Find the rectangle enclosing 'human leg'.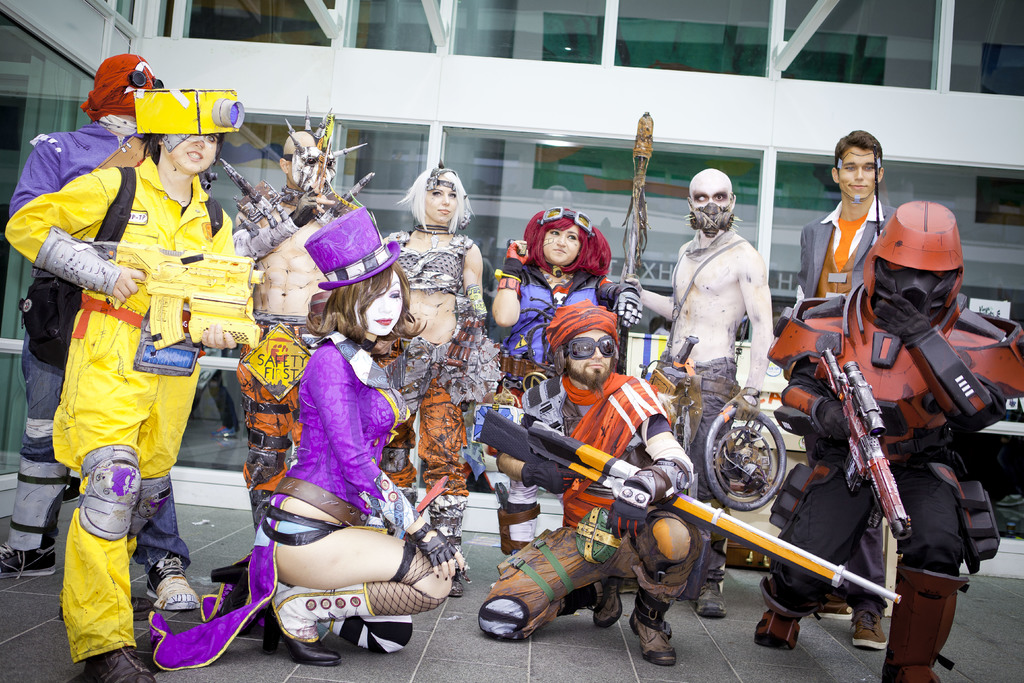
<region>262, 497, 451, 667</region>.
